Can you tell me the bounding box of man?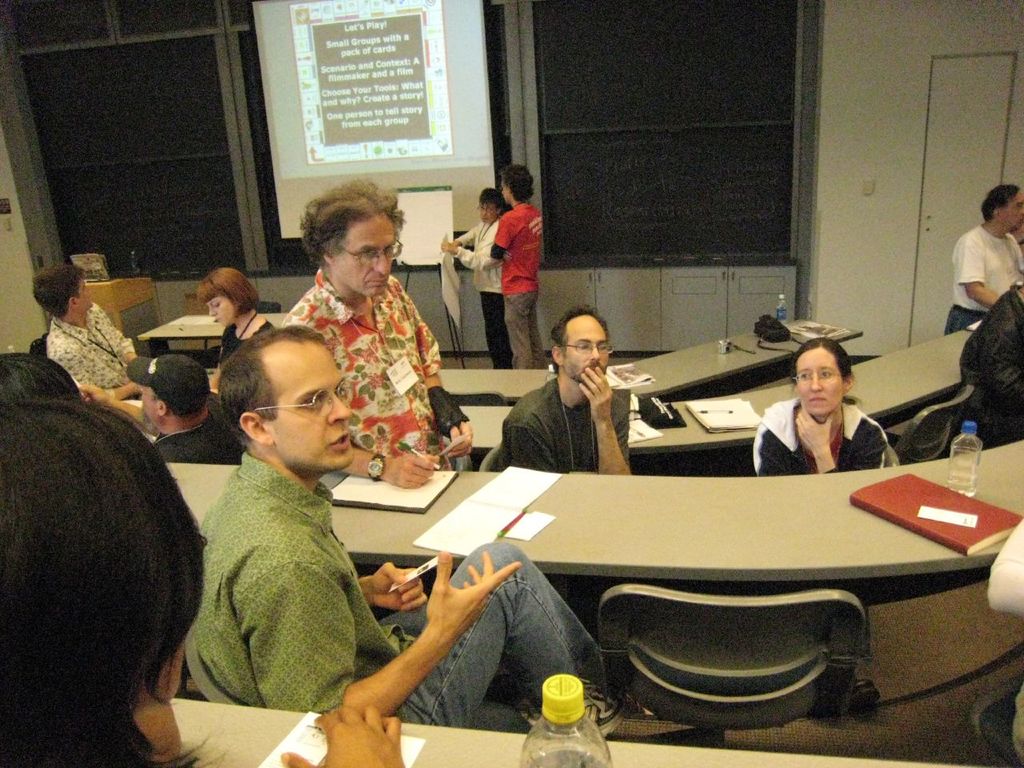
box(287, 175, 475, 490).
